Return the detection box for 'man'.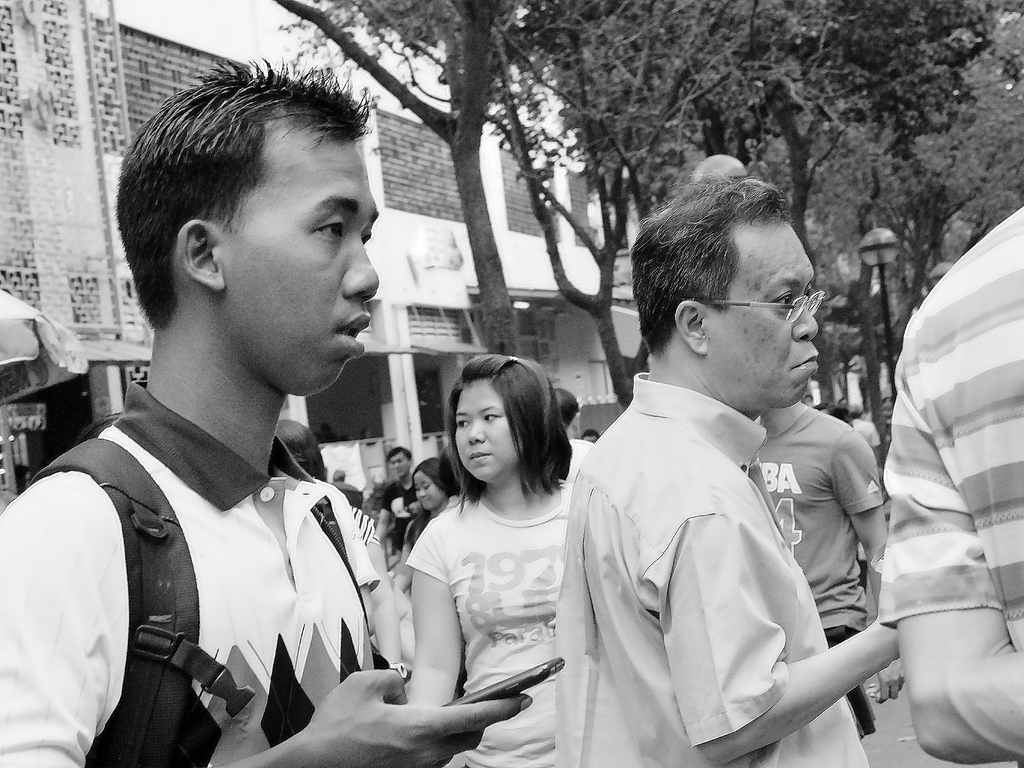
{"x1": 374, "y1": 443, "x2": 416, "y2": 562}.
